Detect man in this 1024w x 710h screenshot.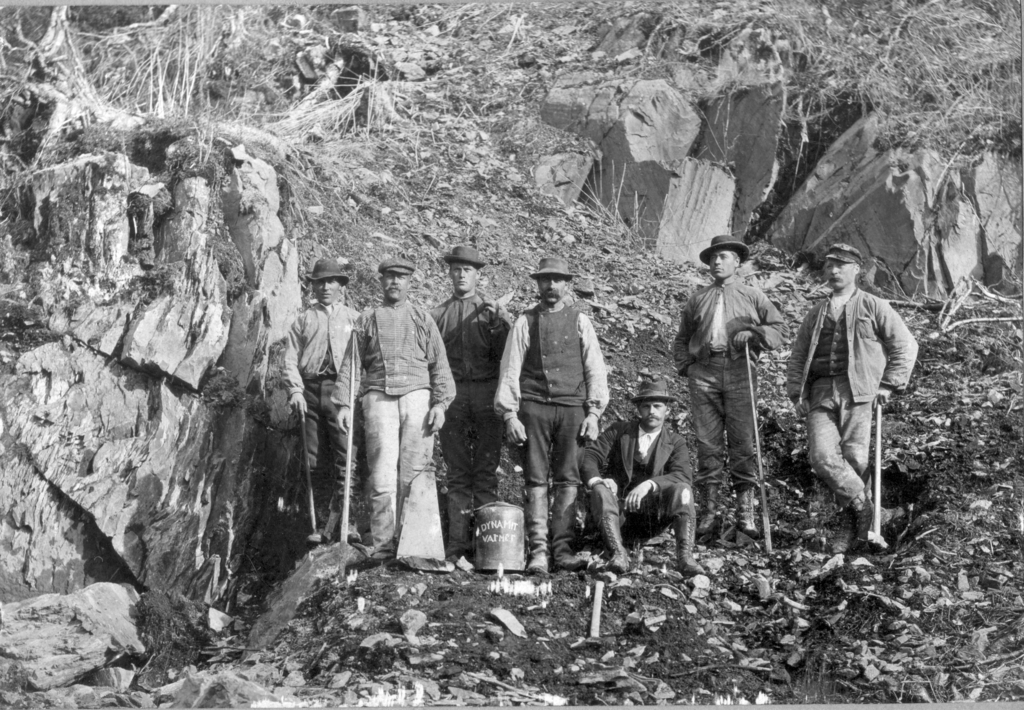
Detection: locate(781, 244, 918, 549).
